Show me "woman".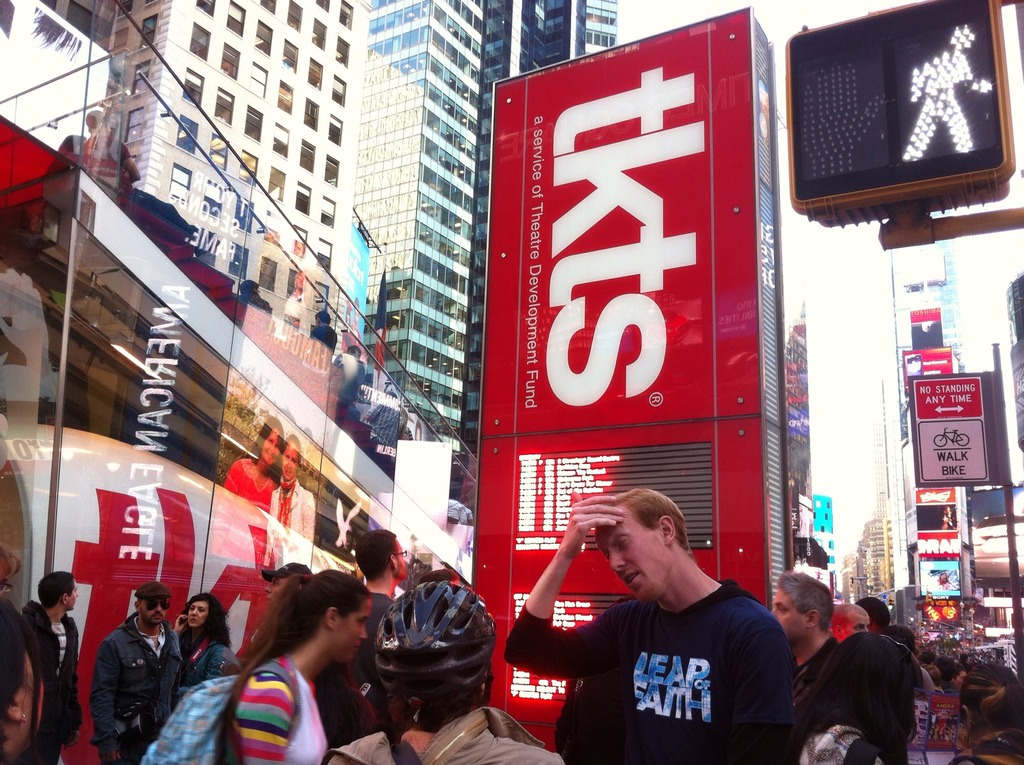
"woman" is here: crop(263, 431, 315, 577).
